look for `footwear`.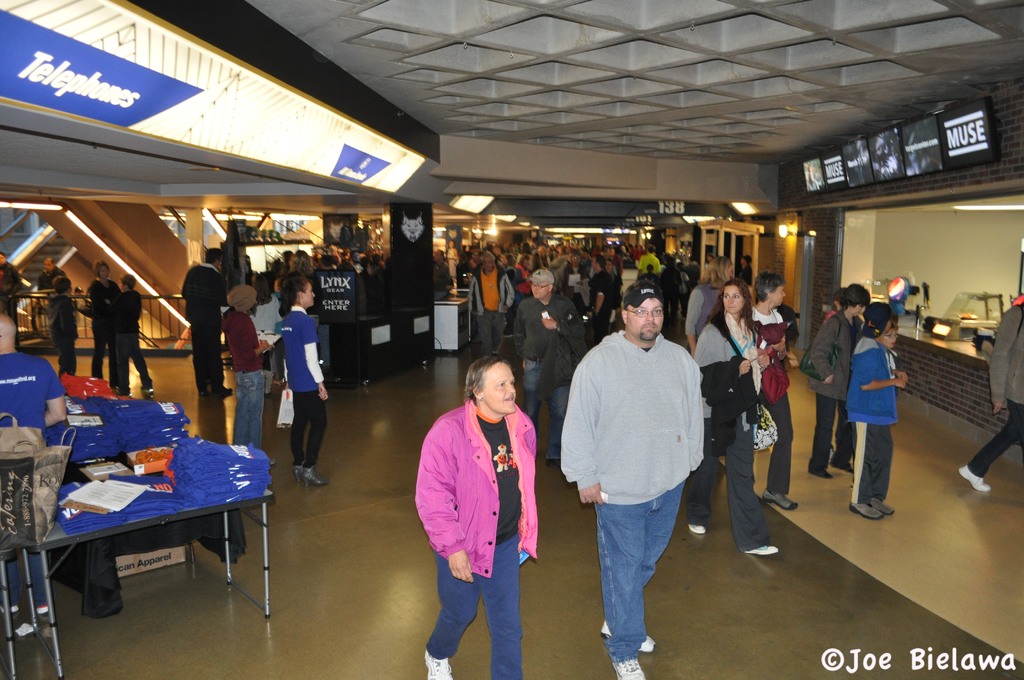
Found: bbox(302, 465, 333, 488).
